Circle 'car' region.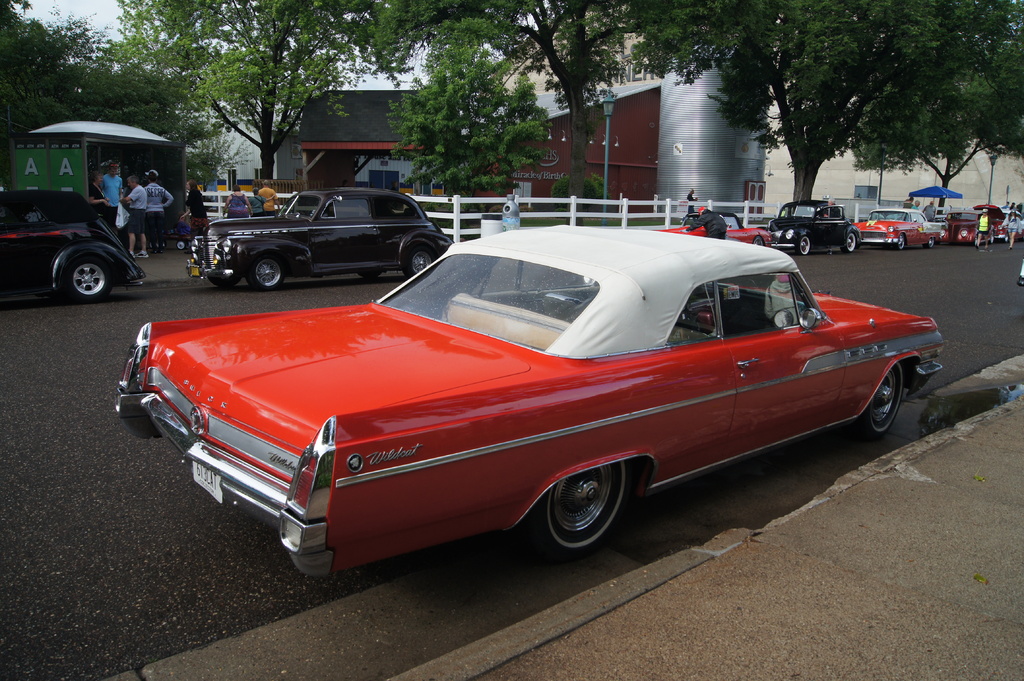
Region: [105,231,952,593].
